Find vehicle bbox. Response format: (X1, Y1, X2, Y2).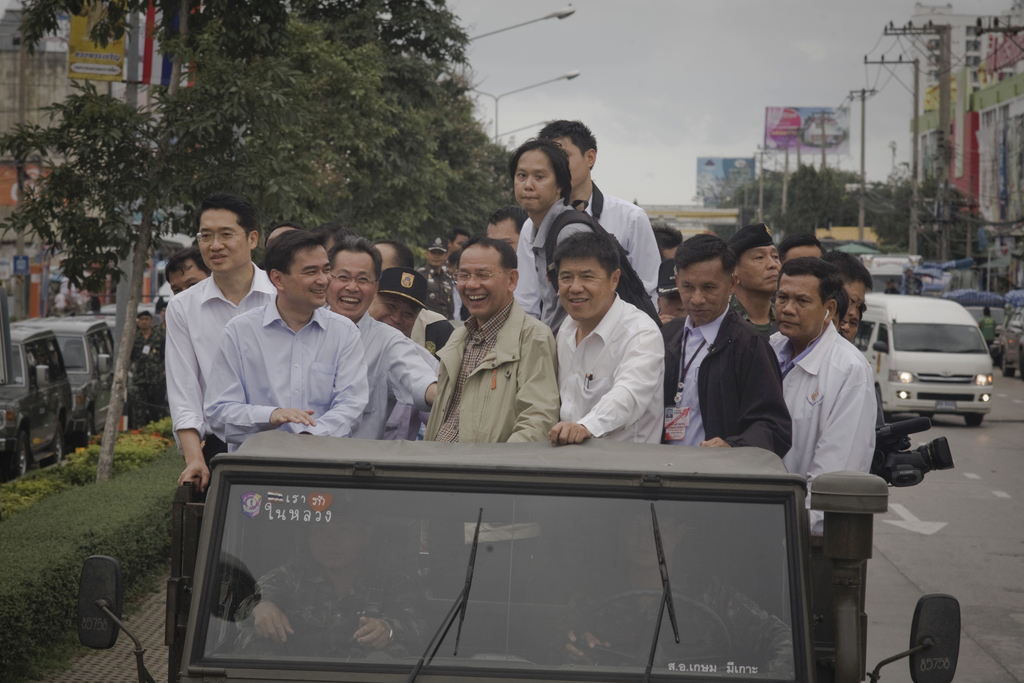
(872, 262, 920, 299).
